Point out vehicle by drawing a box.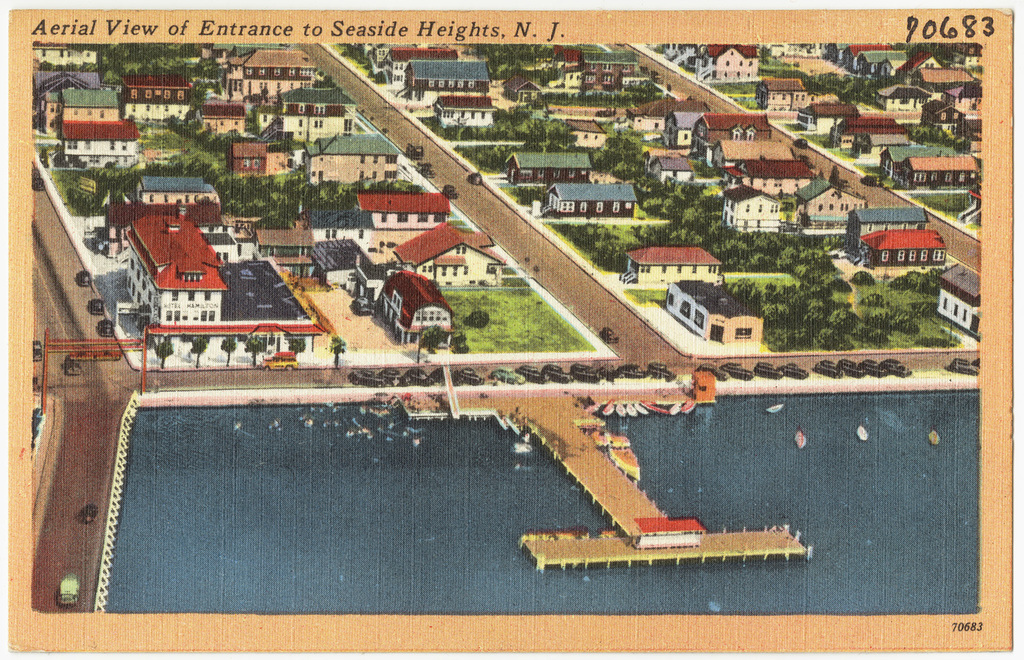
bbox=[259, 354, 299, 371].
